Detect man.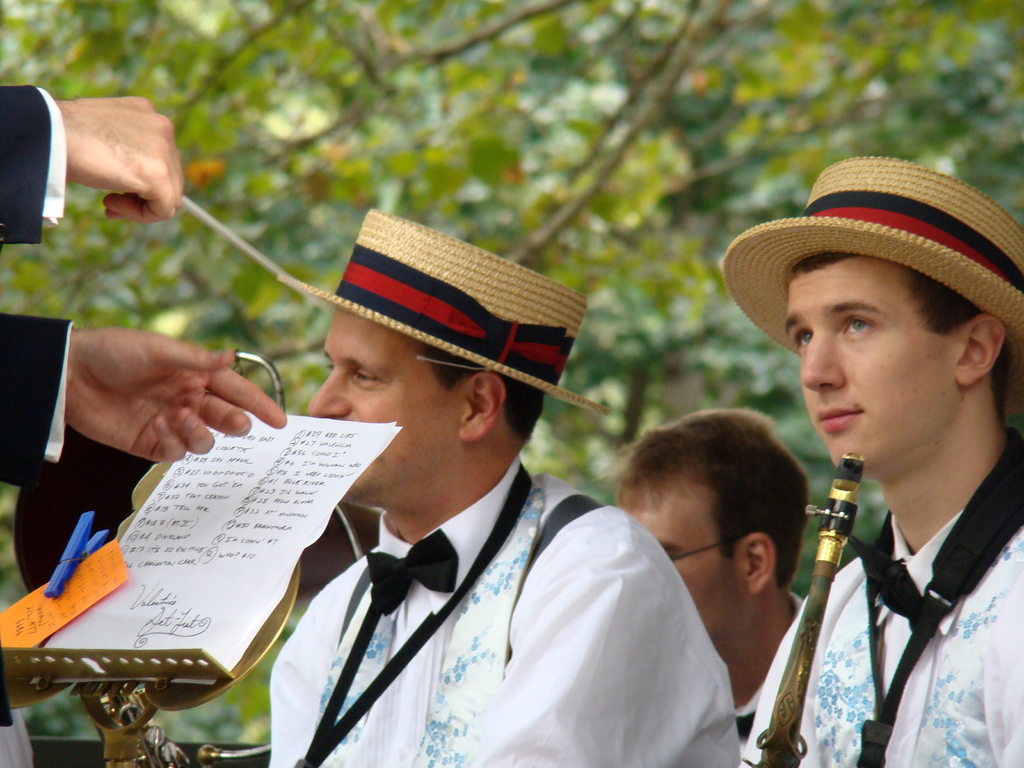
Detected at 0:88:286:484.
